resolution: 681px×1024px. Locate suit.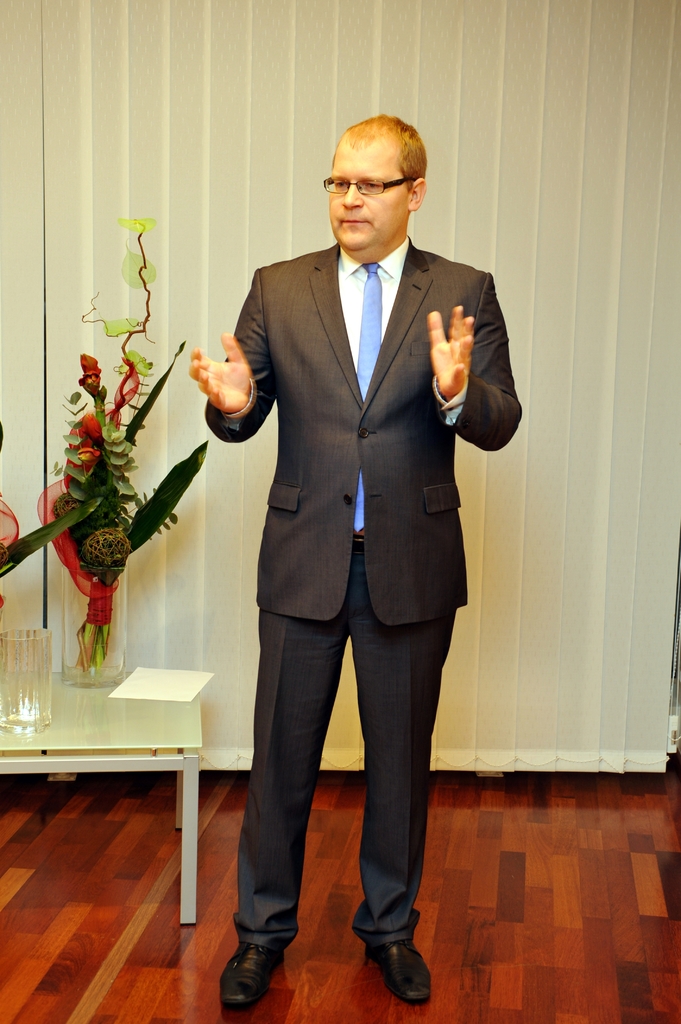
(204,234,517,946).
